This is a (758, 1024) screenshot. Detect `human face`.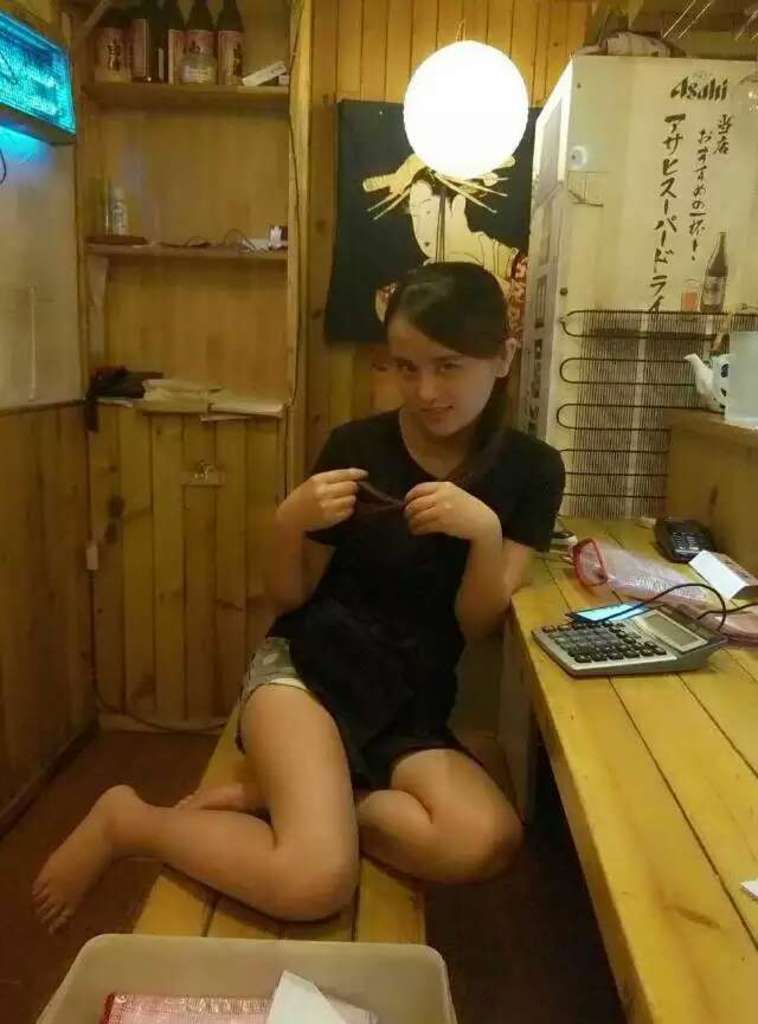
locate(390, 315, 495, 437).
